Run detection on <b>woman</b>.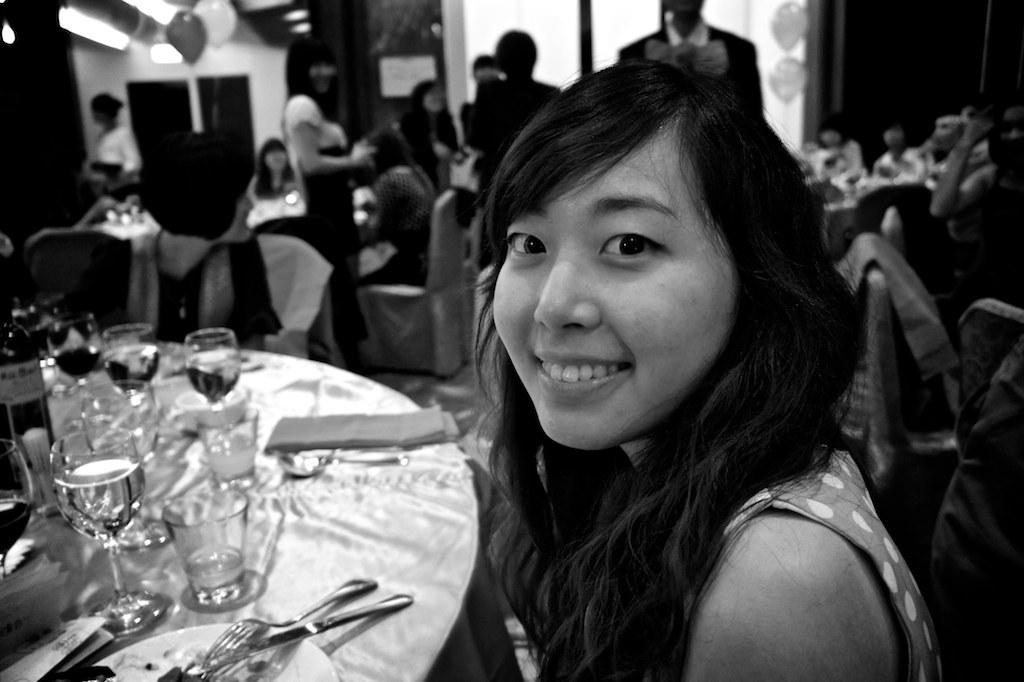
Result: box(477, 57, 944, 681).
